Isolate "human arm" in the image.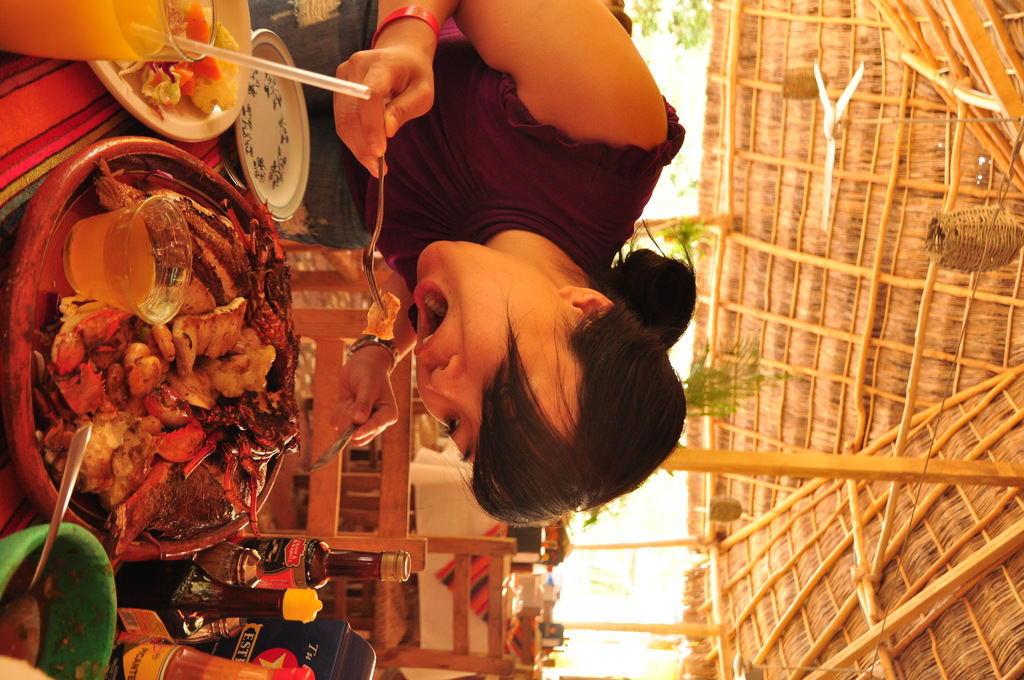
Isolated region: x1=329 y1=0 x2=676 y2=174.
